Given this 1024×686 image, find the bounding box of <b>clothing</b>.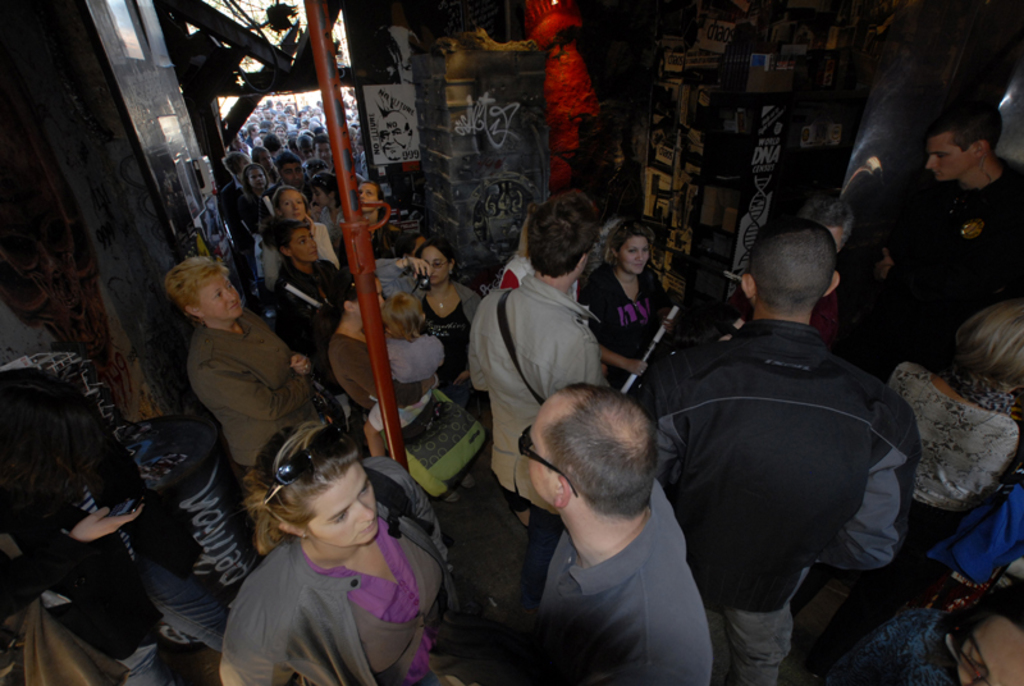
region(178, 303, 320, 468).
